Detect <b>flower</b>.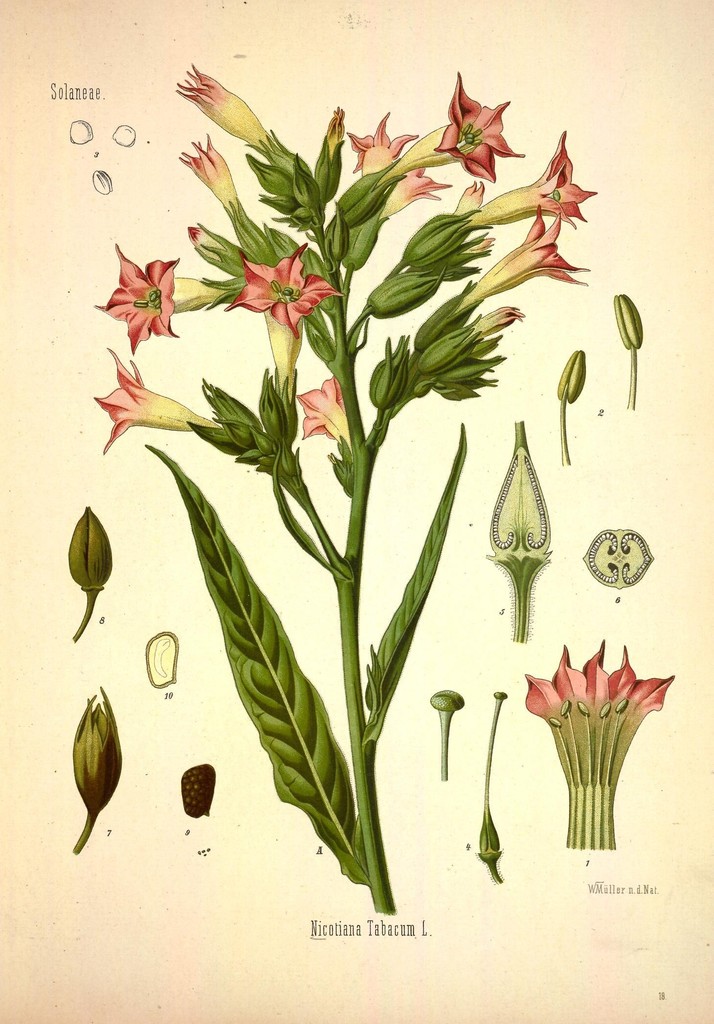
Detected at Rect(86, 244, 222, 347).
